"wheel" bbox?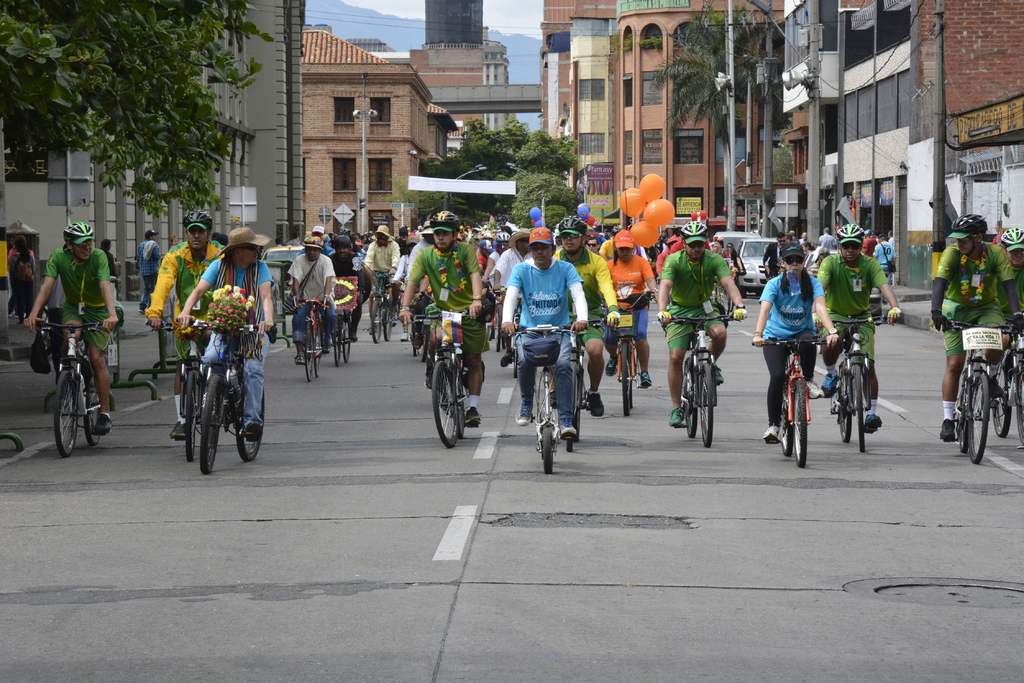
(x1=539, y1=422, x2=556, y2=478)
